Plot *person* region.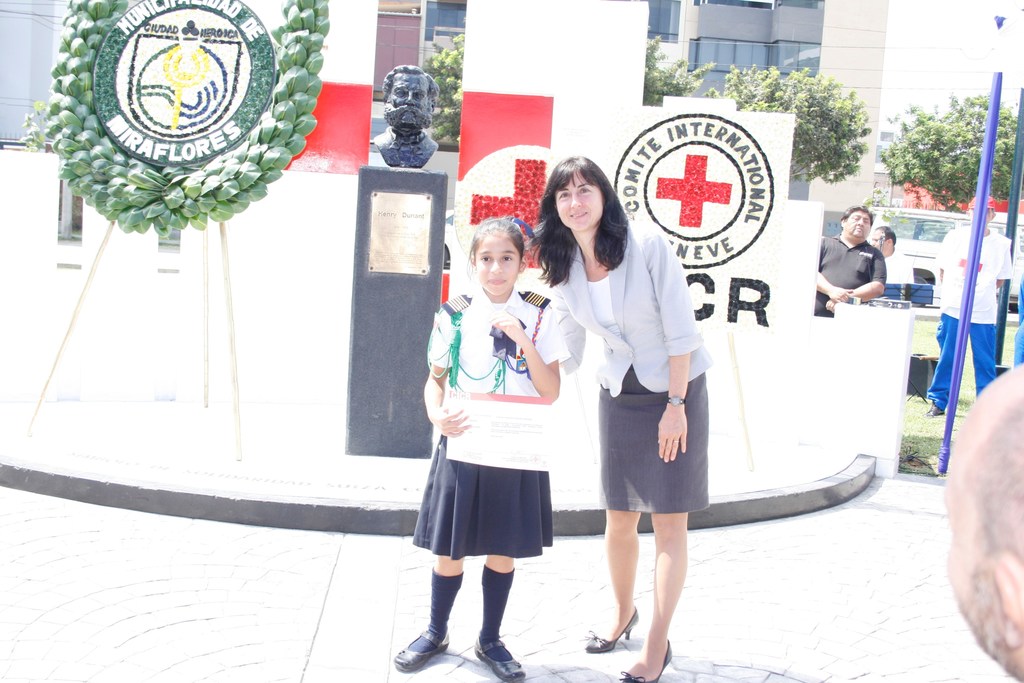
Plotted at [left=867, top=223, right=915, bottom=284].
